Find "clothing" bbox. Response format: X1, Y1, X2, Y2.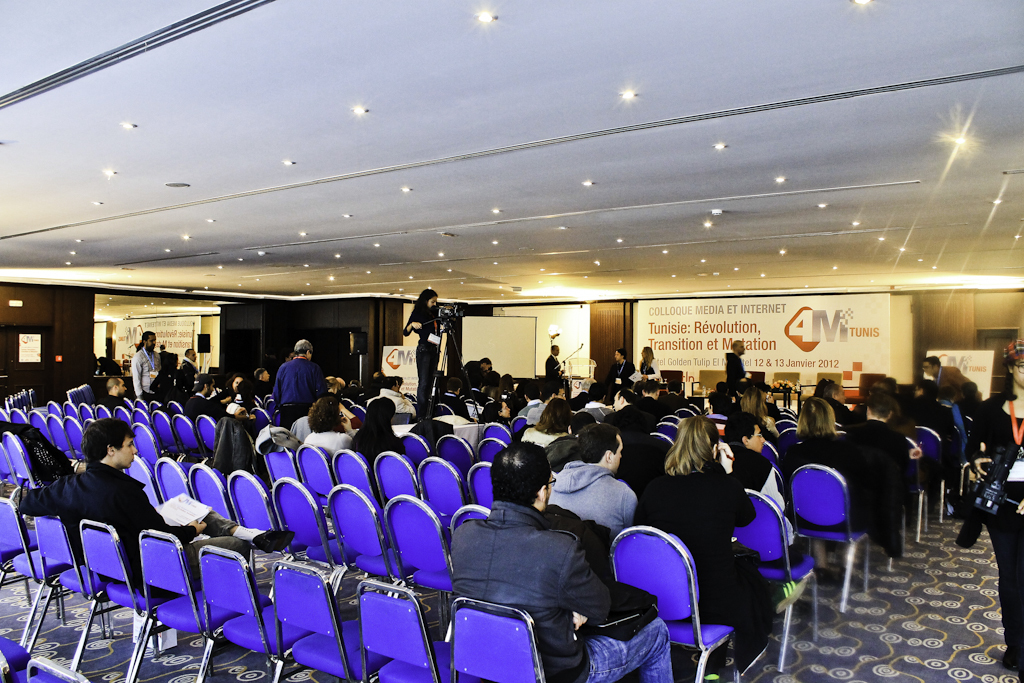
290, 411, 316, 450.
